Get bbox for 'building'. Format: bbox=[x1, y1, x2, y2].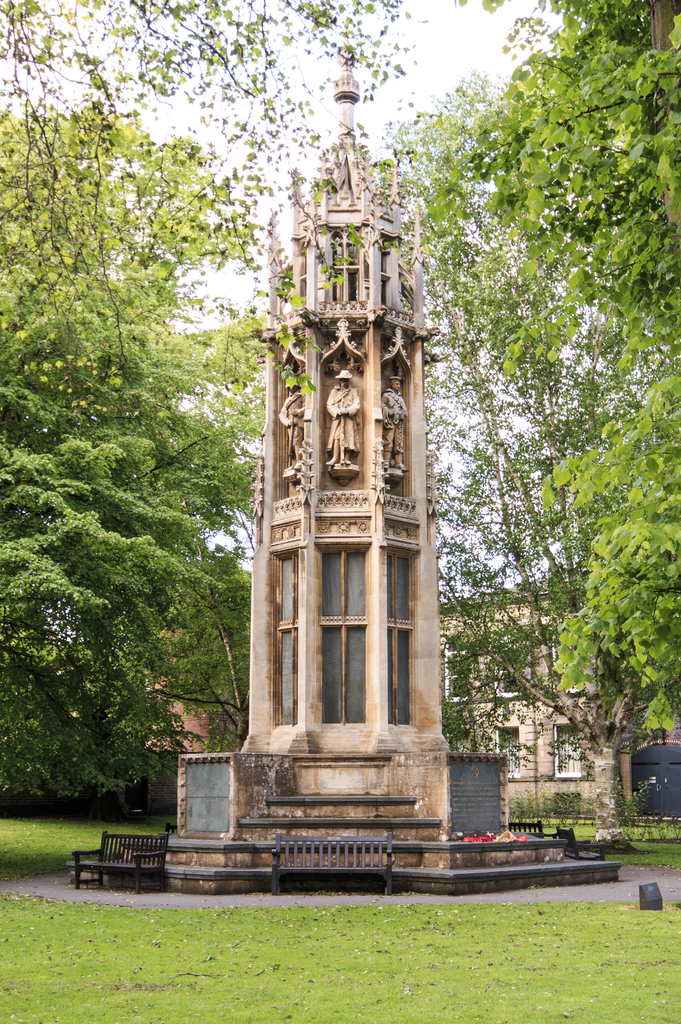
bbox=[440, 568, 680, 829].
